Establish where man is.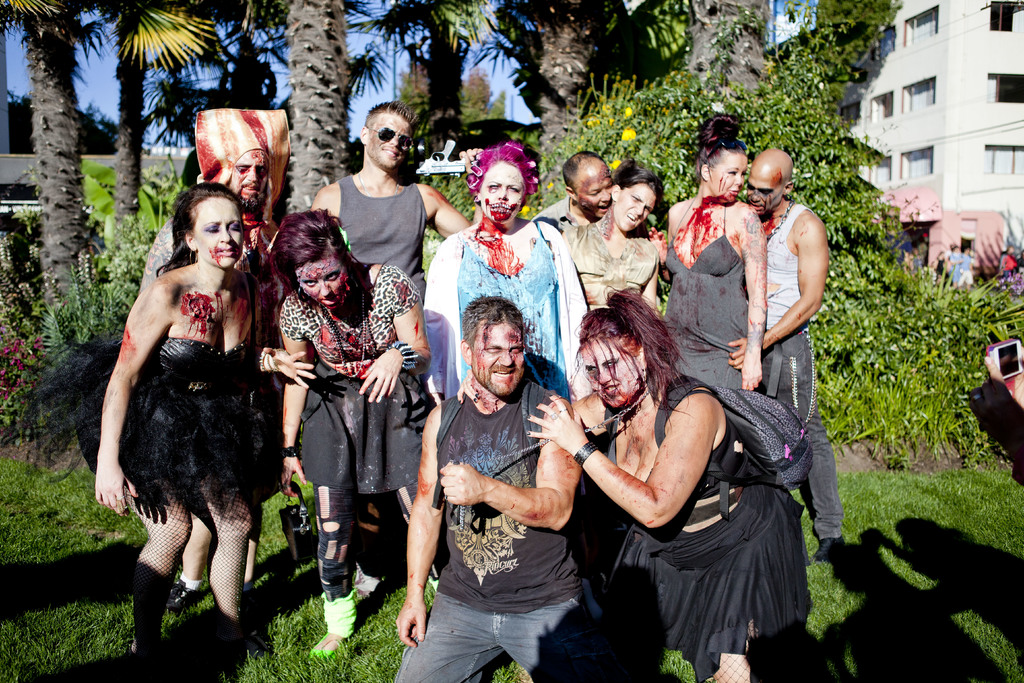
Established at (left=408, top=267, right=612, bottom=669).
